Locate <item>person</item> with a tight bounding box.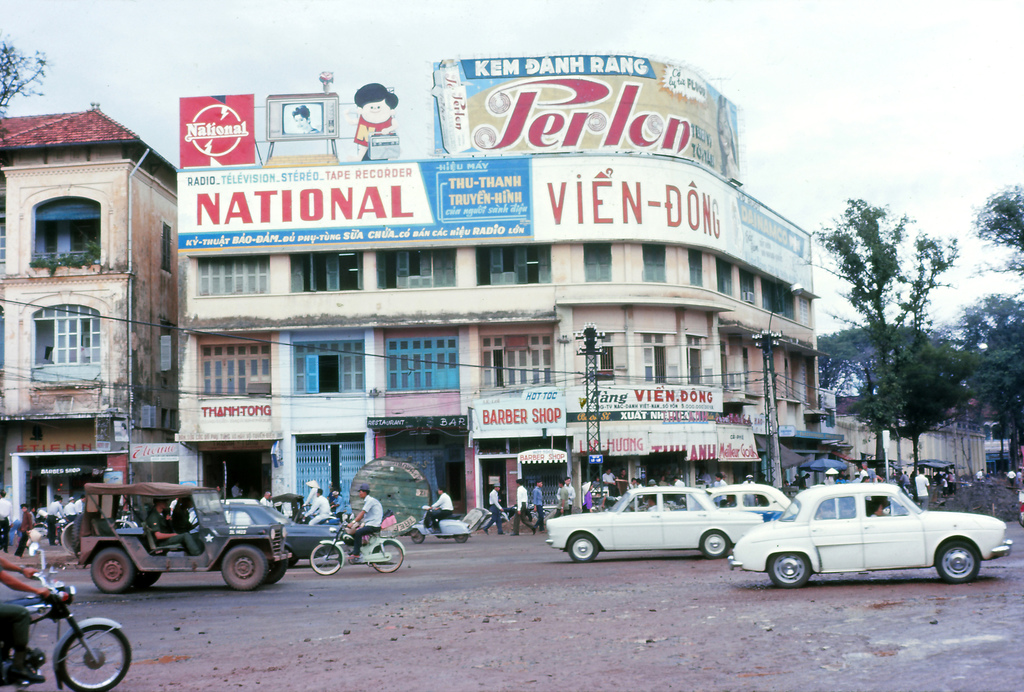
locate(148, 498, 187, 543).
